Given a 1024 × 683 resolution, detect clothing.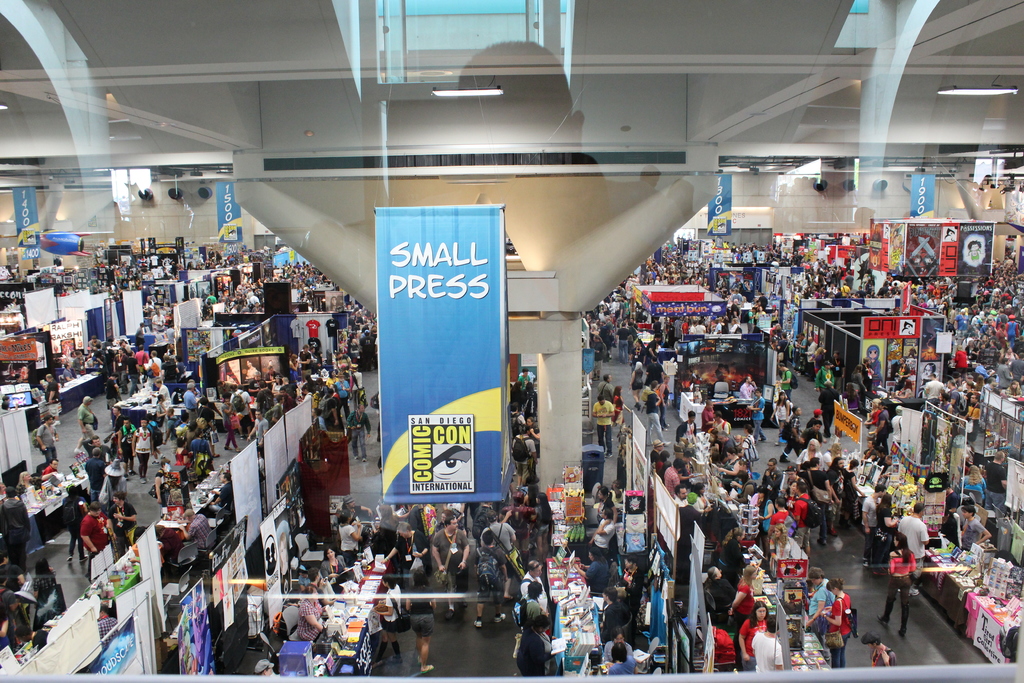
187/511/213/550.
